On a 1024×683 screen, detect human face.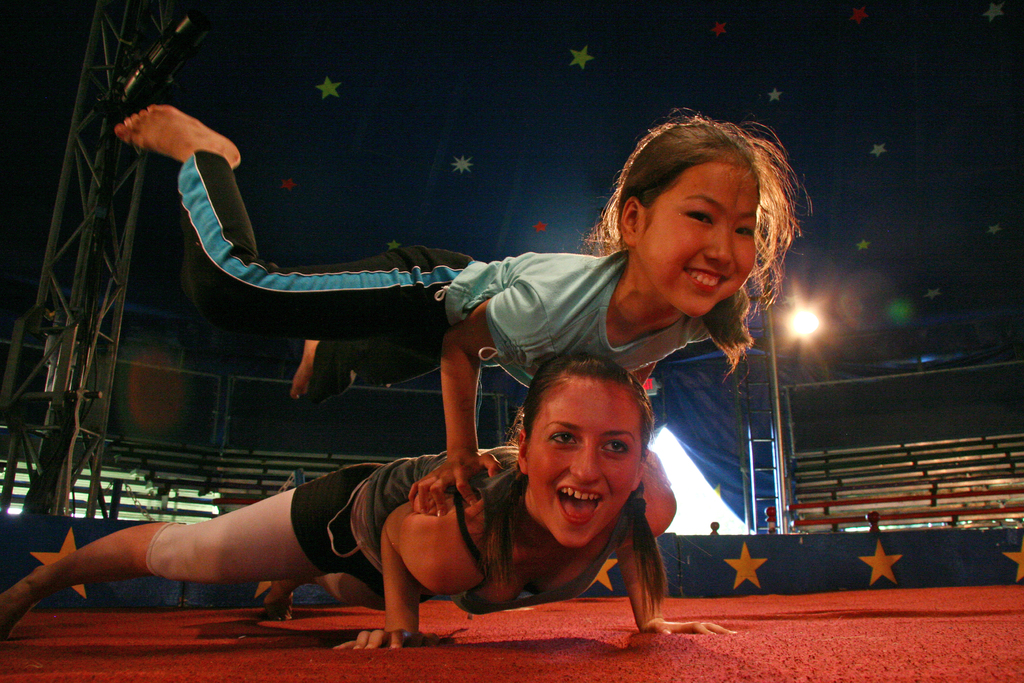
box=[529, 383, 643, 545].
